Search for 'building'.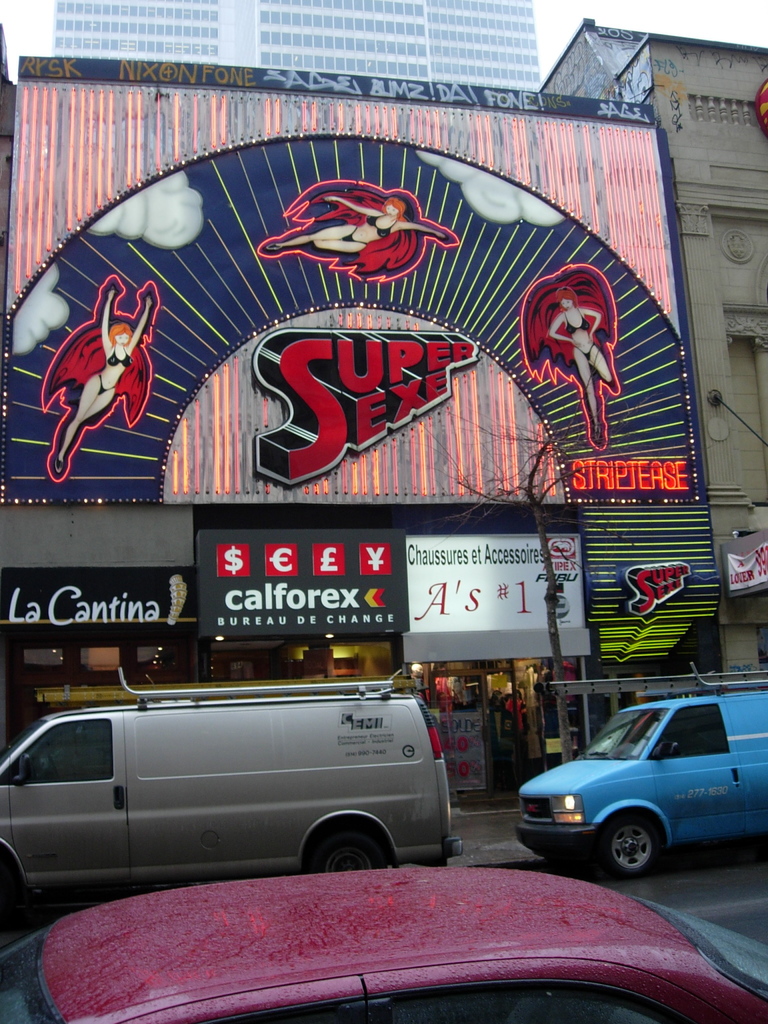
Found at [left=54, top=0, right=542, bottom=95].
